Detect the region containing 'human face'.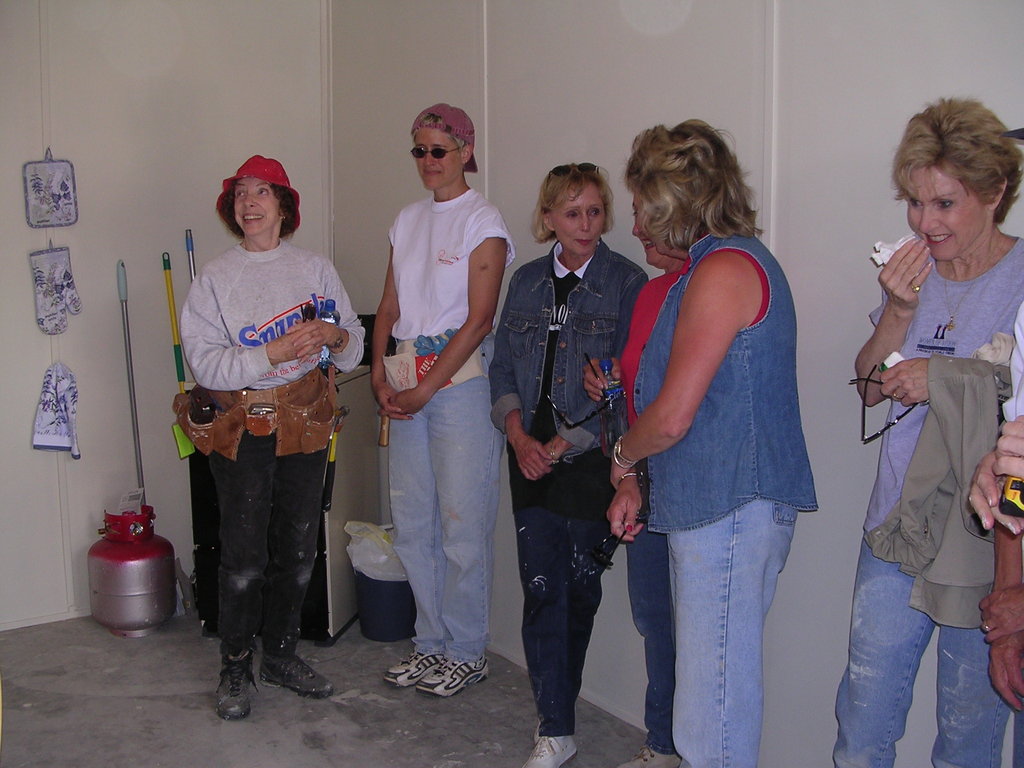
{"left": 416, "top": 128, "right": 460, "bottom": 188}.
